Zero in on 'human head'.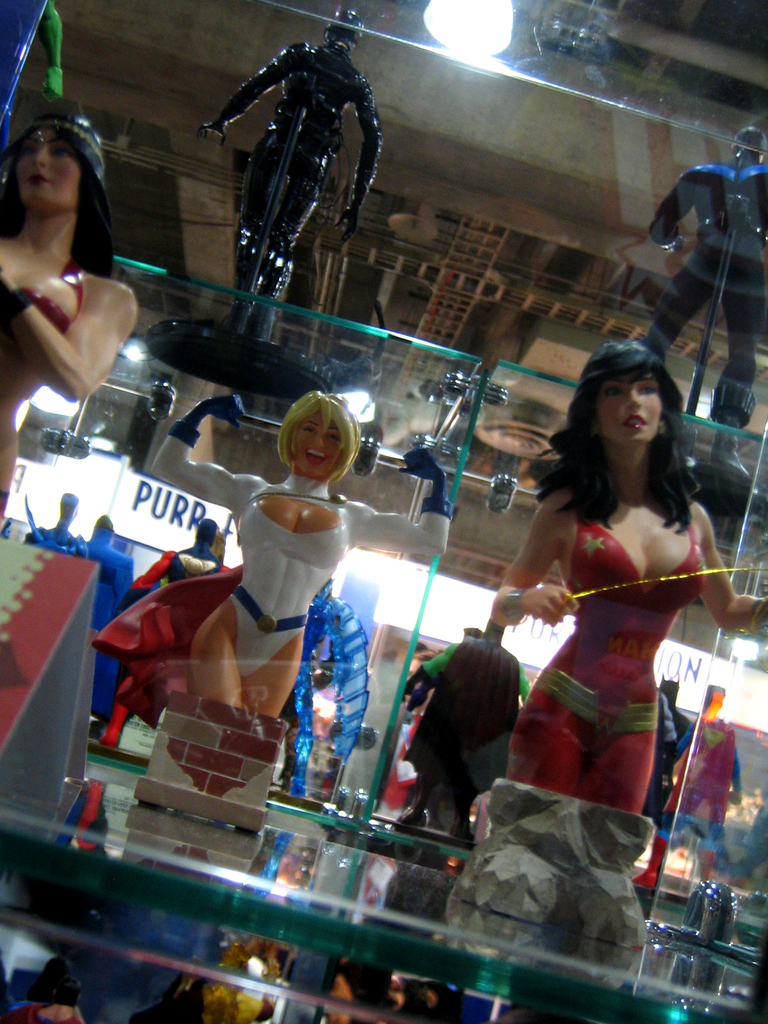
Zeroed in: 321:8:365:47.
